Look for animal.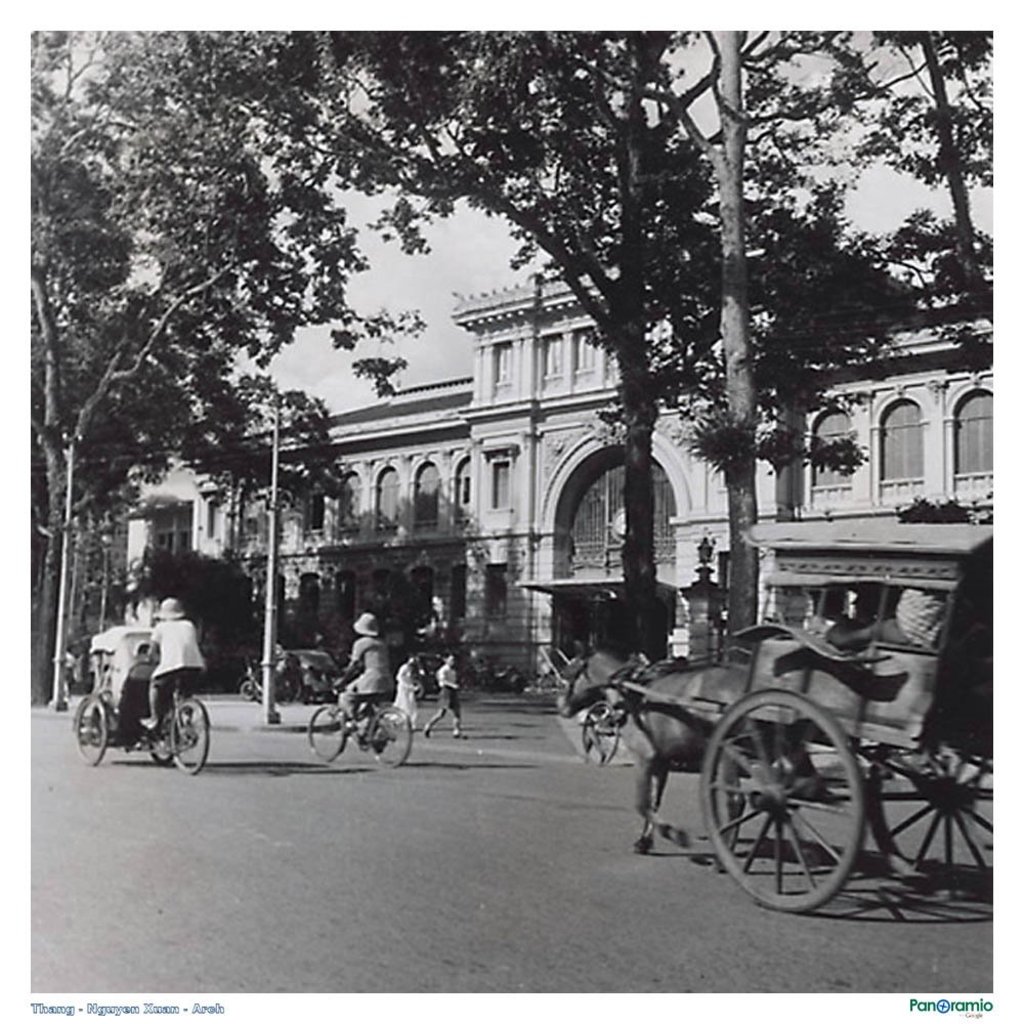
Found: detection(551, 640, 824, 867).
